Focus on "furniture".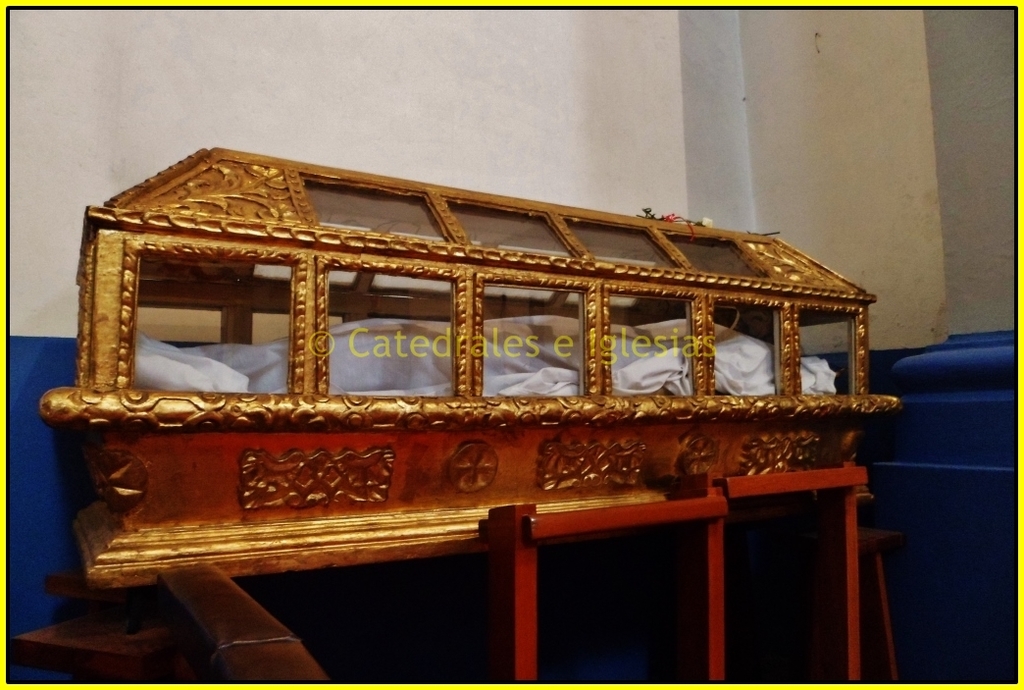
Focused at (37, 145, 903, 689).
